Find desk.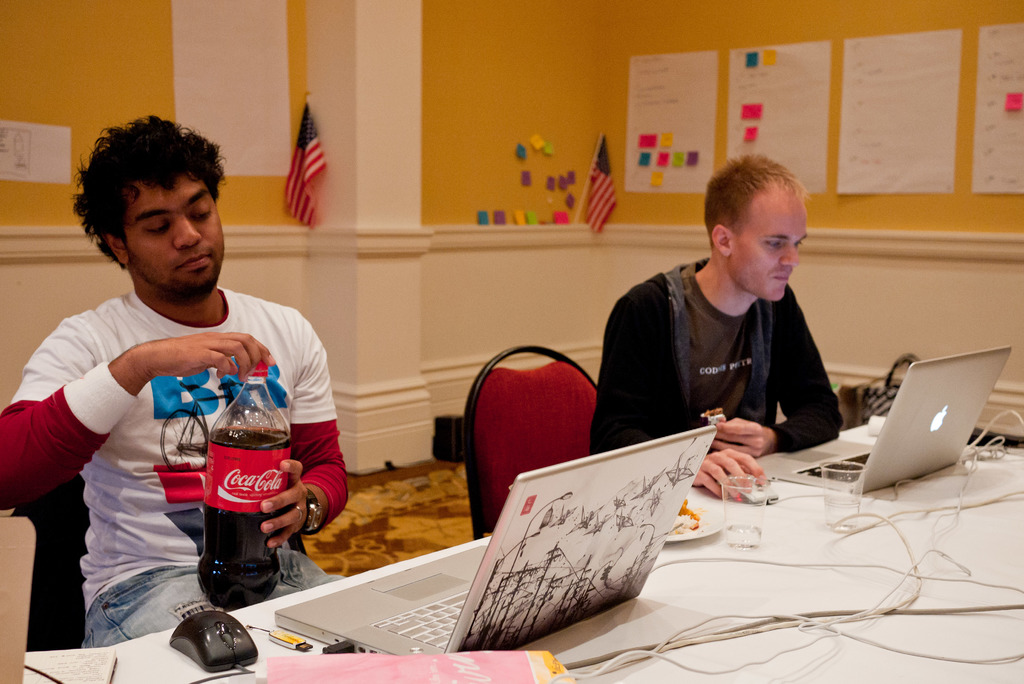
[115,427,1019,681].
